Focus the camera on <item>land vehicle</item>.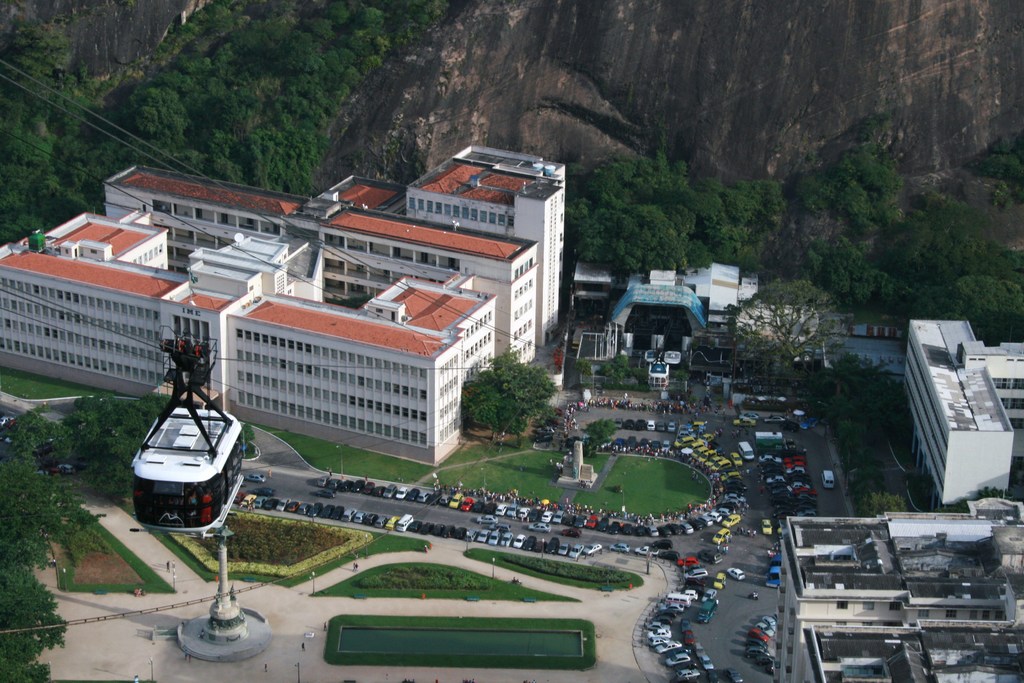
Focus region: box=[372, 514, 390, 529].
